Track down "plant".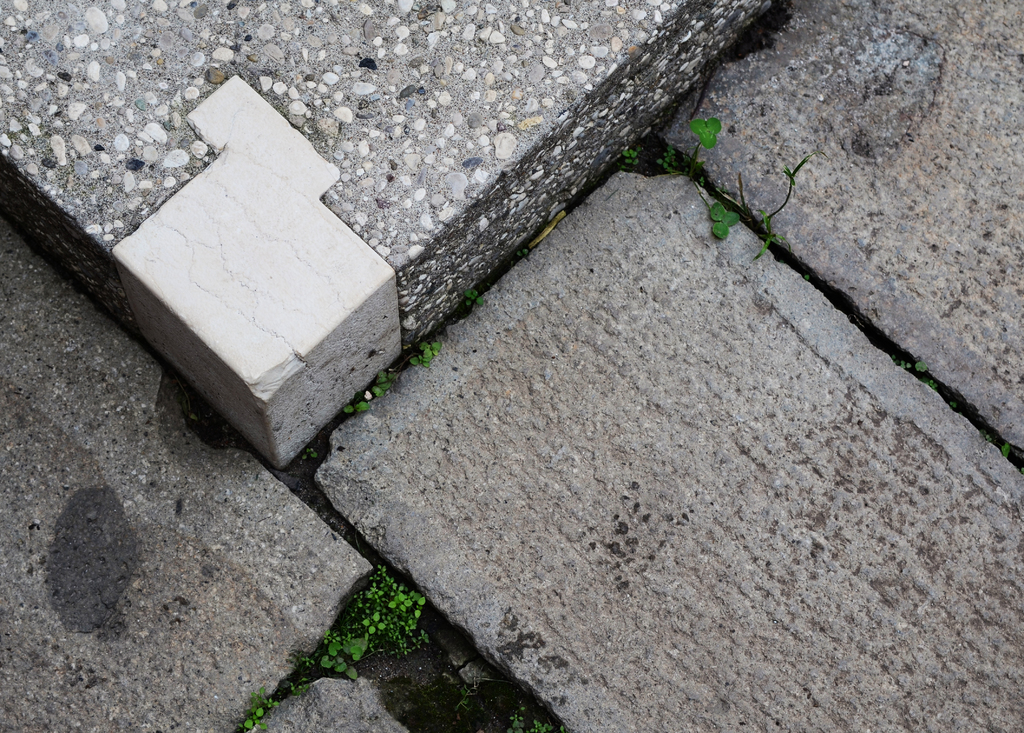
Tracked to <region>463, 288, 490, 308</region>.
